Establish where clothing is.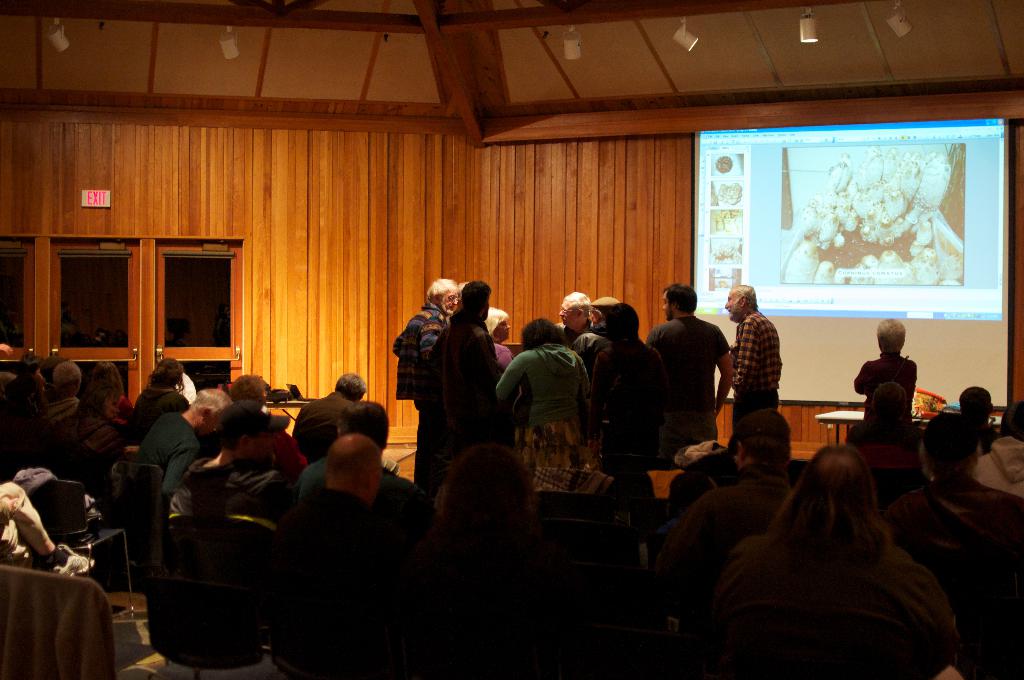
Established at BBox(113, 388, 182, 447).
